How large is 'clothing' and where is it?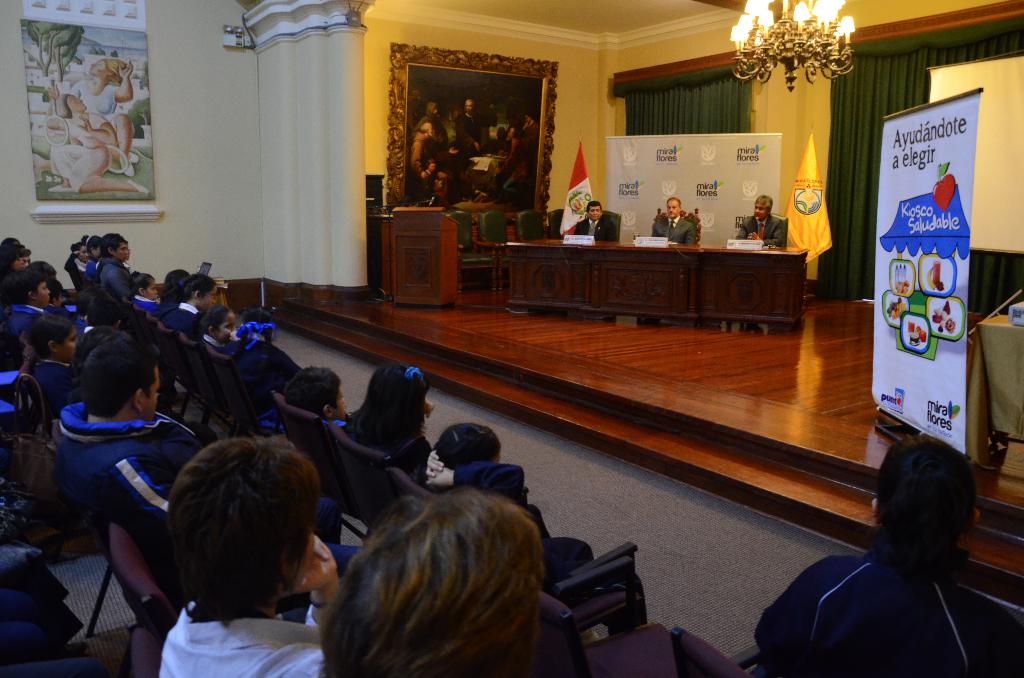
Bounding box: [x1=746, y1=506, x2=986, y2=664].
